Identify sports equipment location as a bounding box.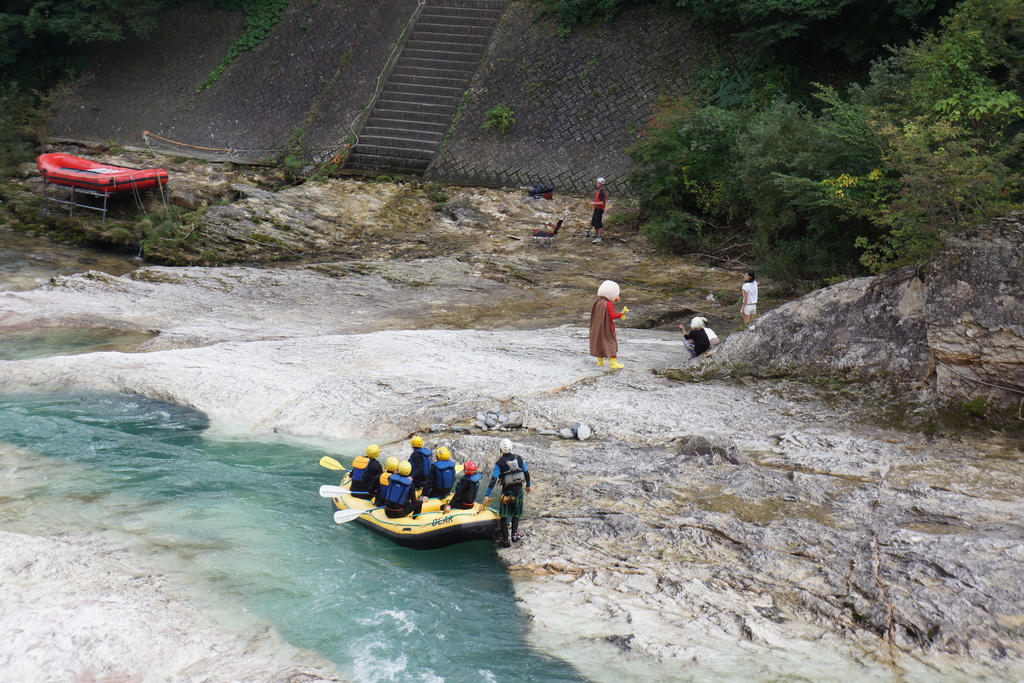
BBox(321, 457, 351, 473).
